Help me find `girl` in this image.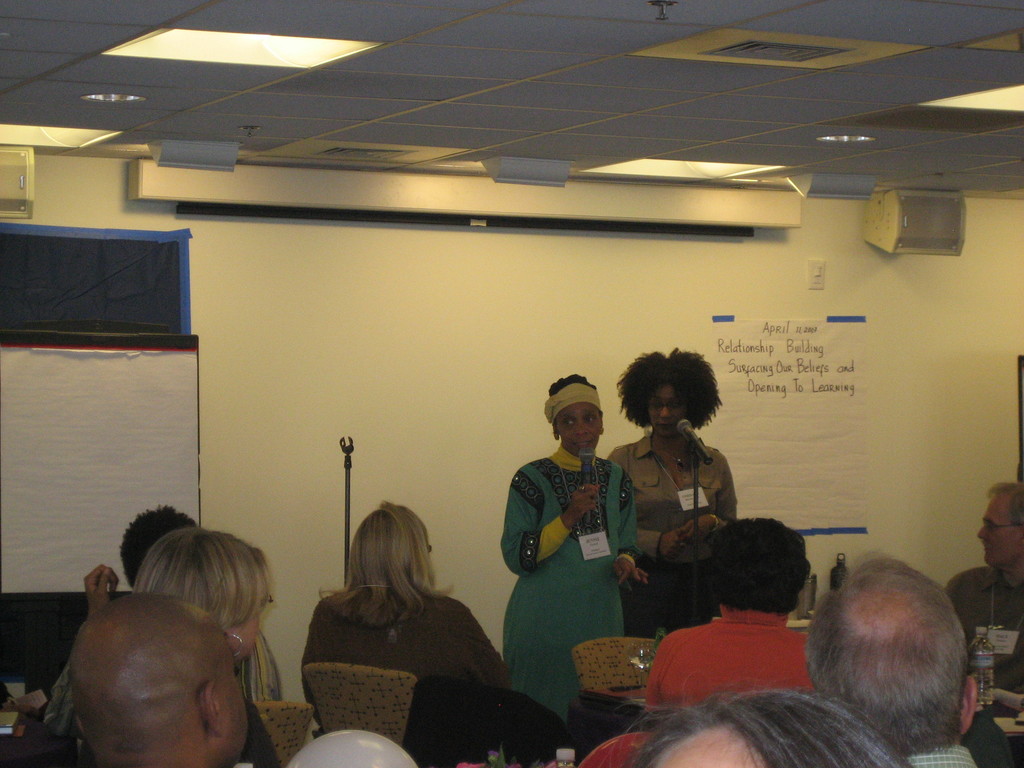
Found it: x1=602, y1=339, x2=751, y2=636.
